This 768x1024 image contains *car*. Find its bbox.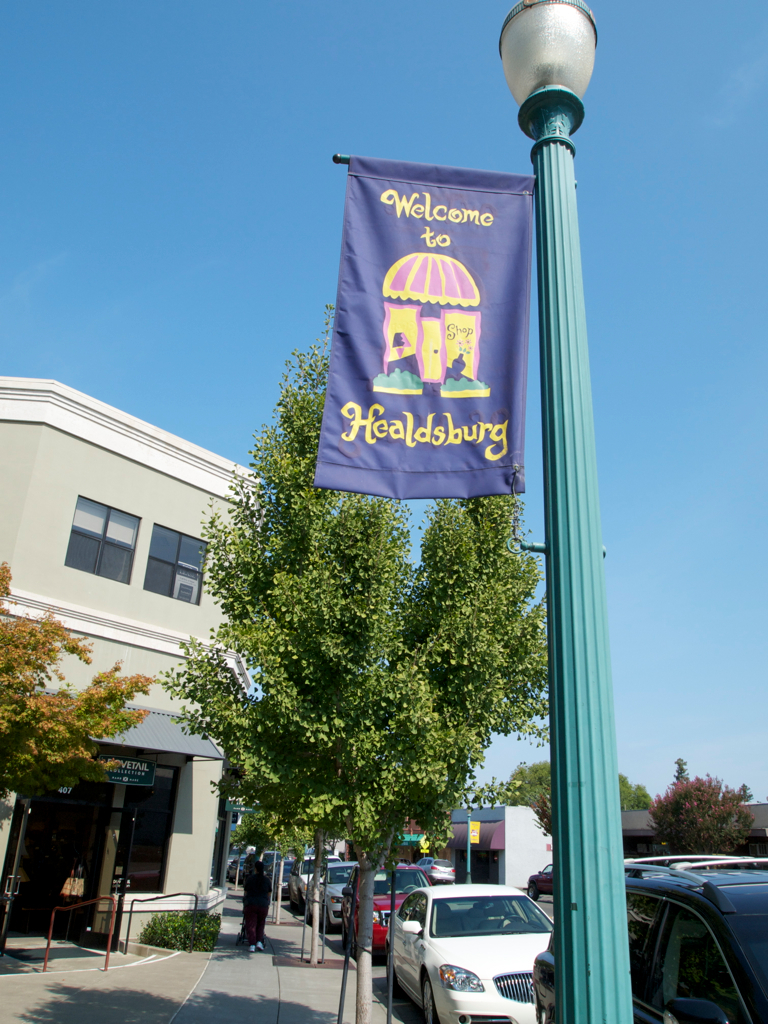
x1=288 y1=854 x2=340 y2=911.
